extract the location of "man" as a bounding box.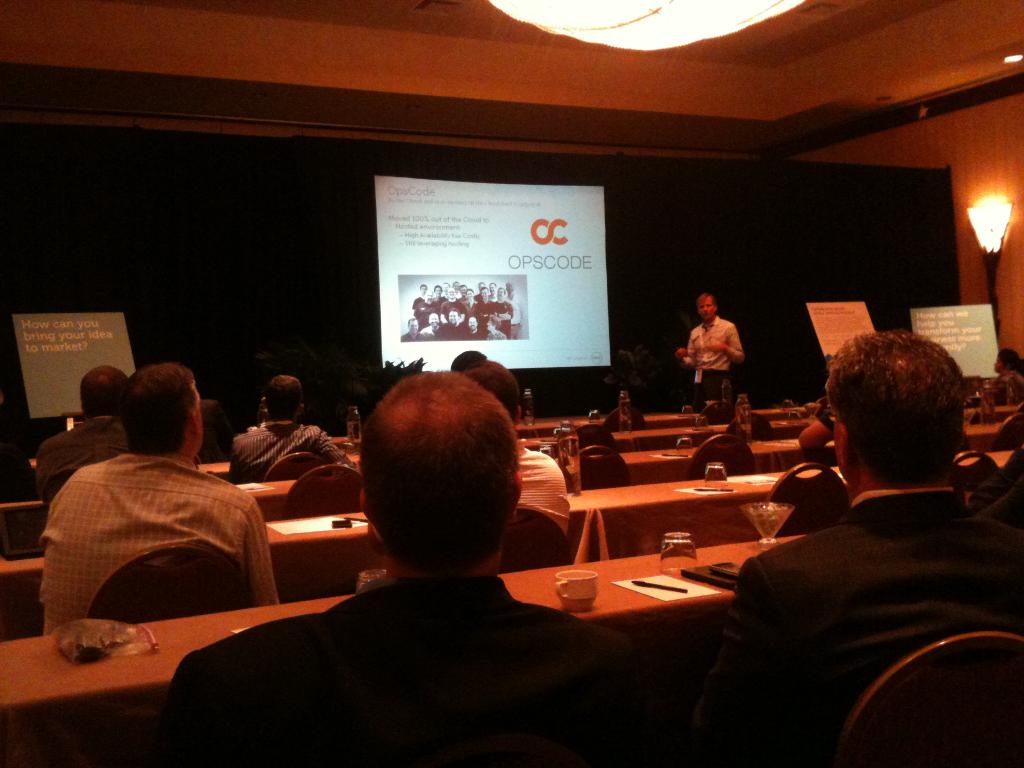
[x1=678, y1=294, x2=744, y2=403].
